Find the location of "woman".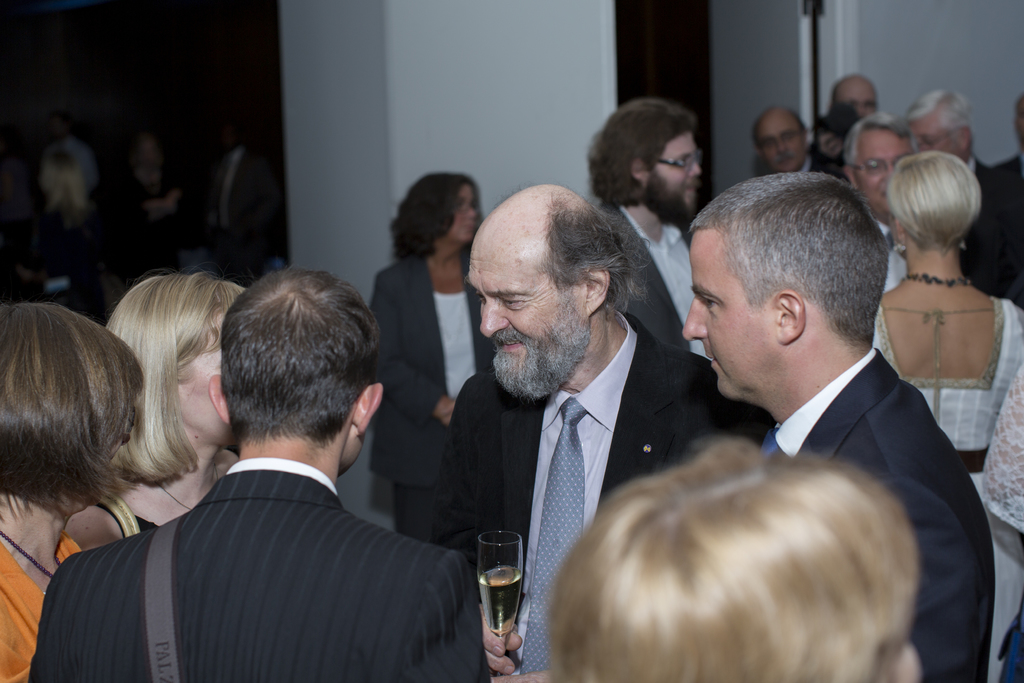
Location: bbox=(875, 149, 1023, 682).
